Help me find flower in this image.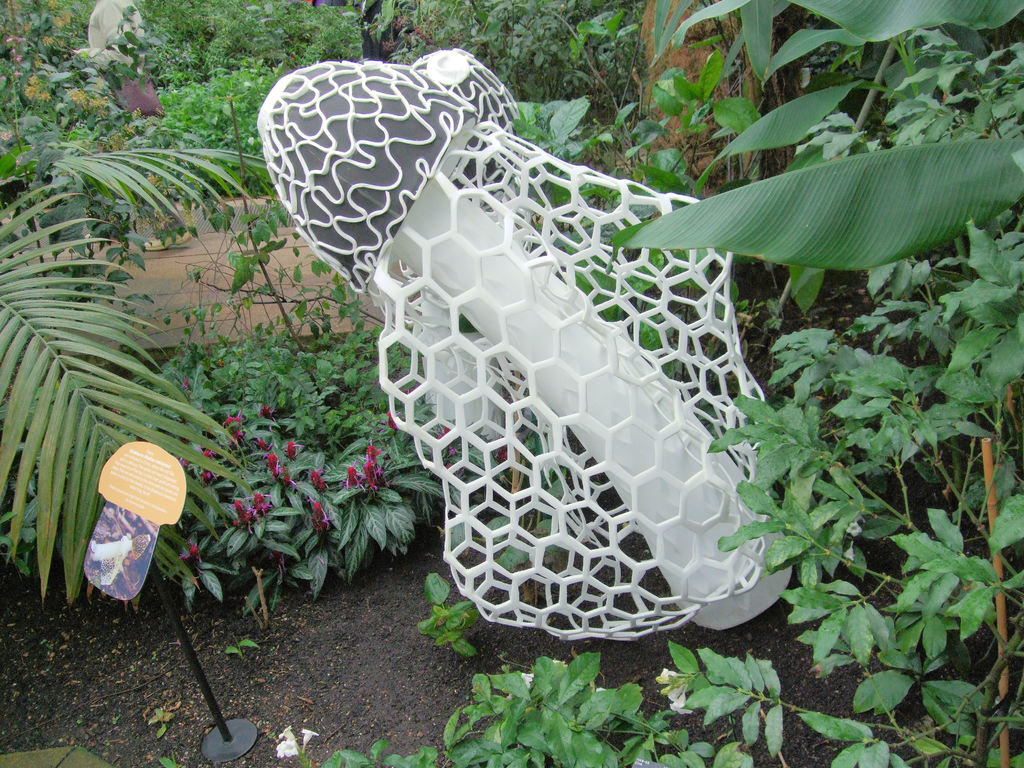
Found it: x1=310 y1=470 x2=324 y2=491.
